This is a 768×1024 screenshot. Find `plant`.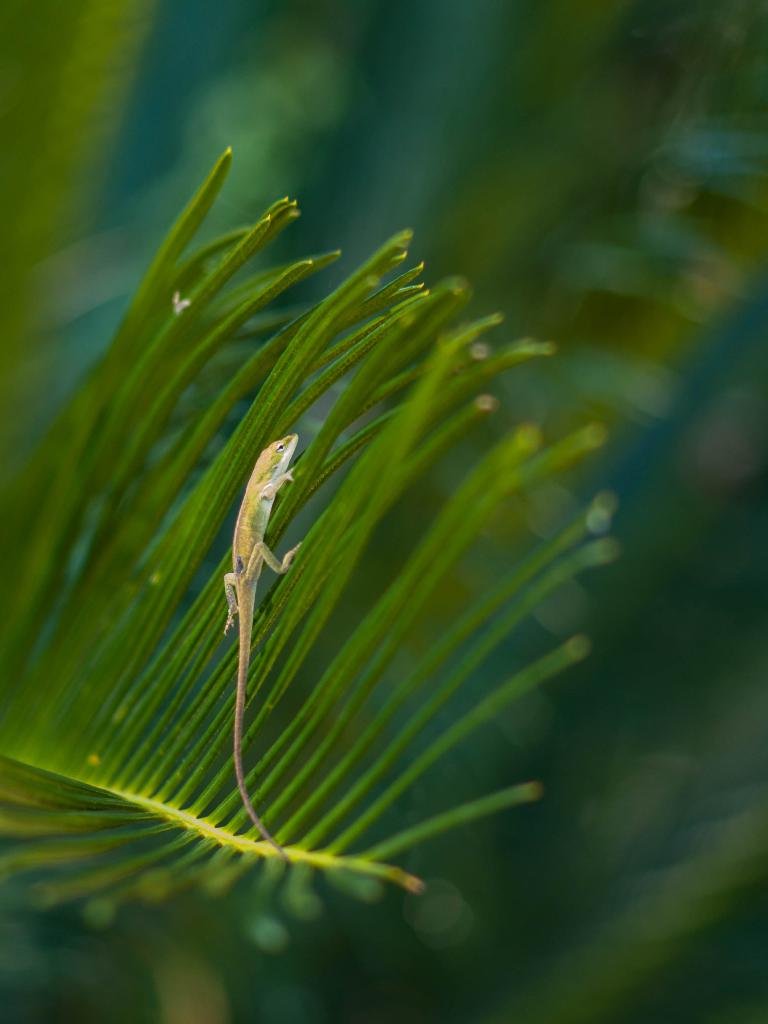
Bounding box: (24,44,626,1000).
